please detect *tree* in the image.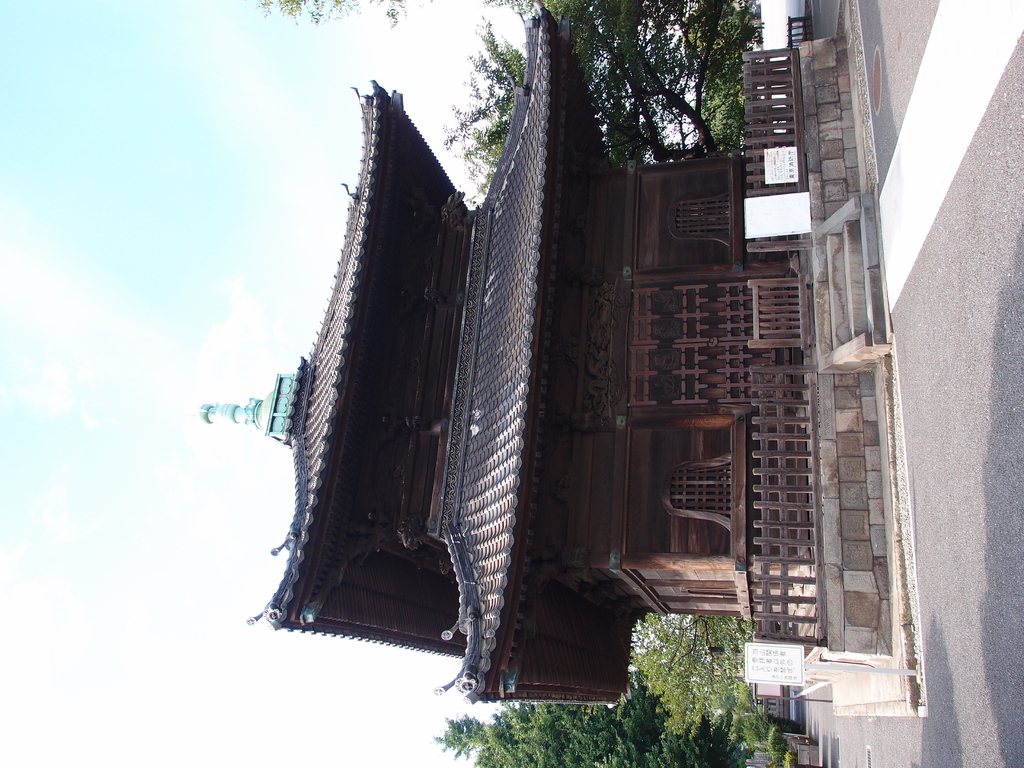
locate(440, 0, 758, 177).
